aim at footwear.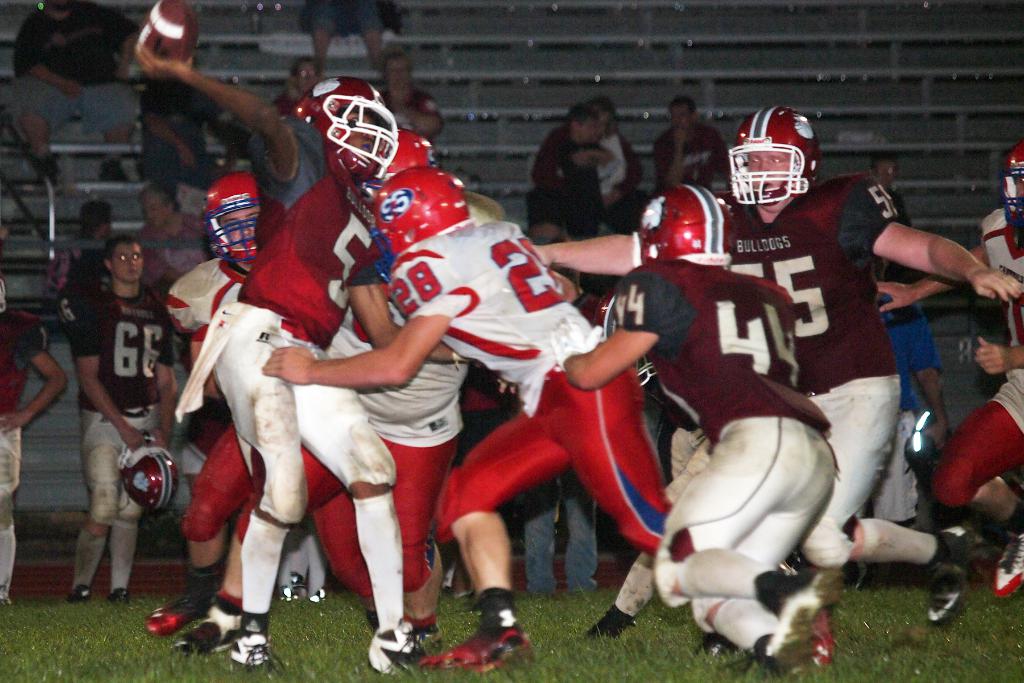
Aimed at bbox(108, 582, 133, 609).
